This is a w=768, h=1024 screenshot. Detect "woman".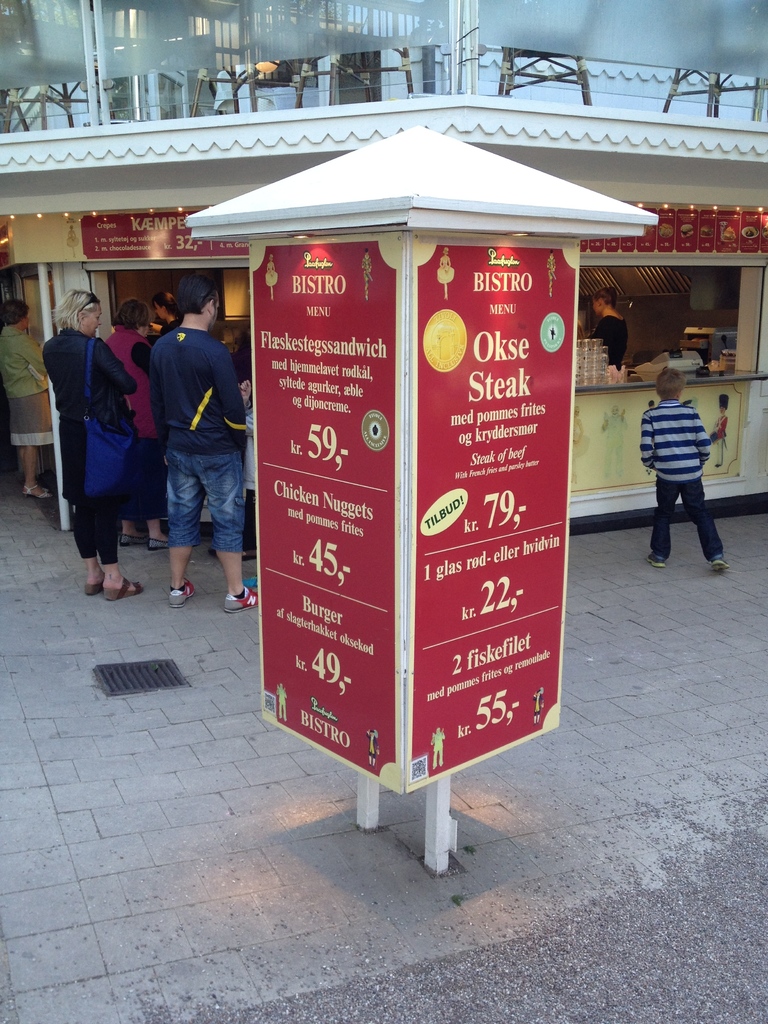
locate(42, 278, 133, 588).
